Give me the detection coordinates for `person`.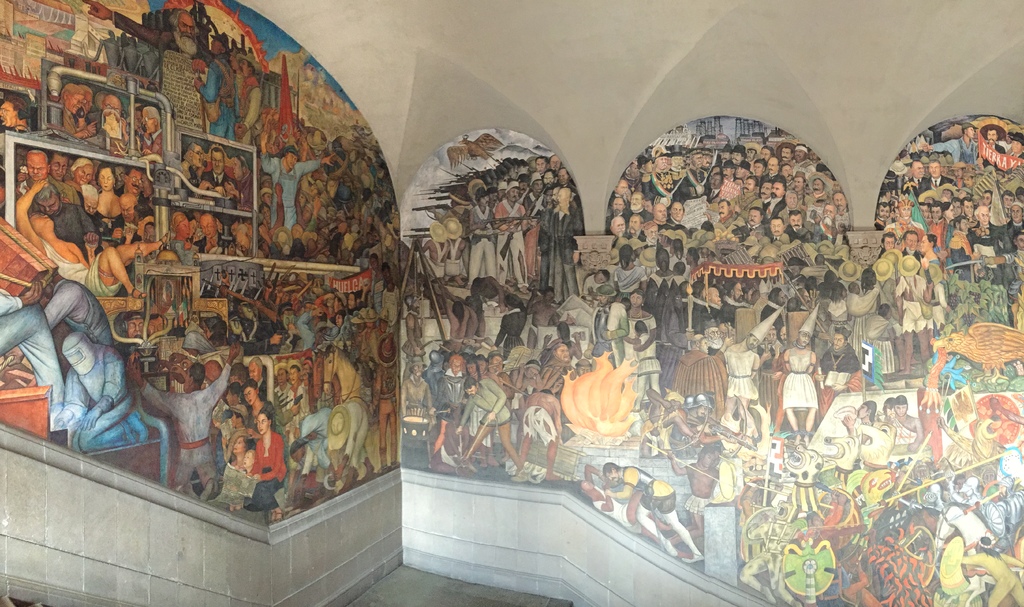
129:340:245:503.
